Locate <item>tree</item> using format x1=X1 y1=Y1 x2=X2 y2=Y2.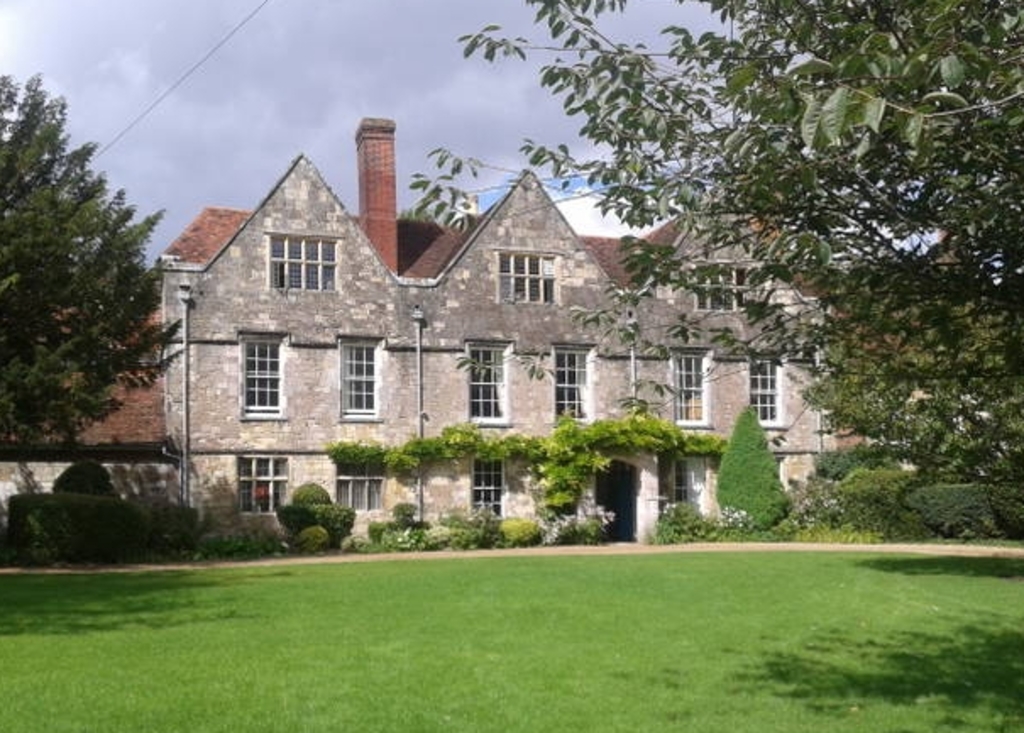
x1=8 y1=74 x2=166 y2=493.
